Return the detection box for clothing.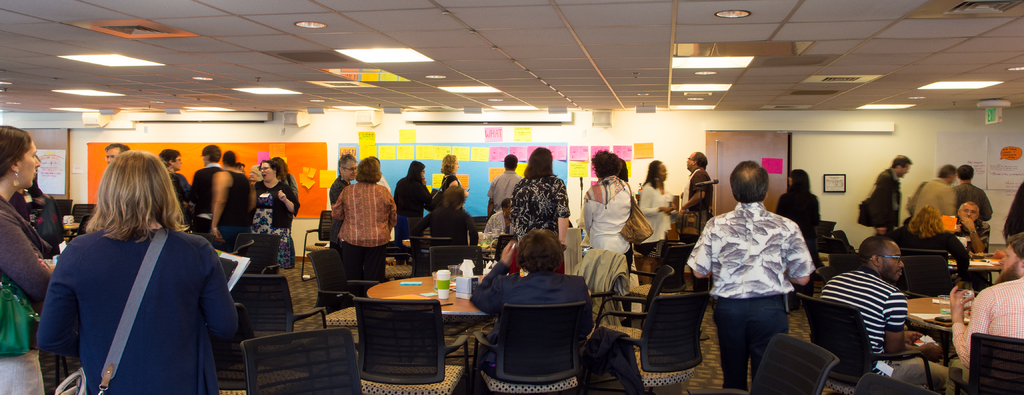
{"left": 484, "top": 170, "right": 524, "bottom": 213}.
